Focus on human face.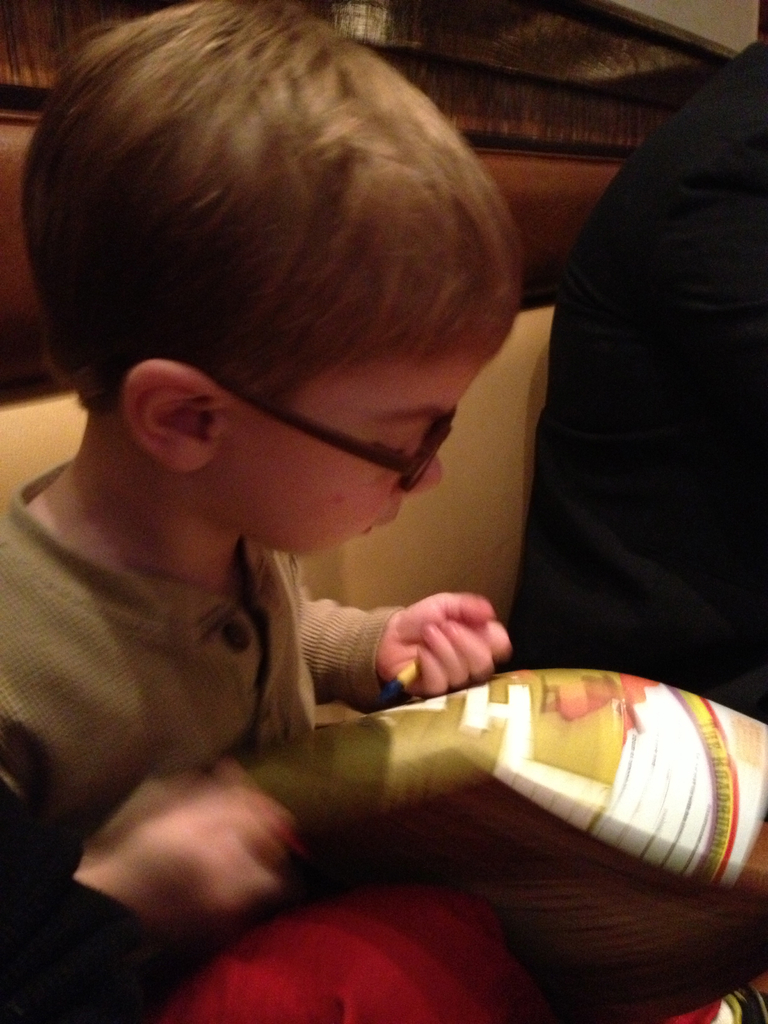
Focused at BBox(212, 344, 502, 560).
